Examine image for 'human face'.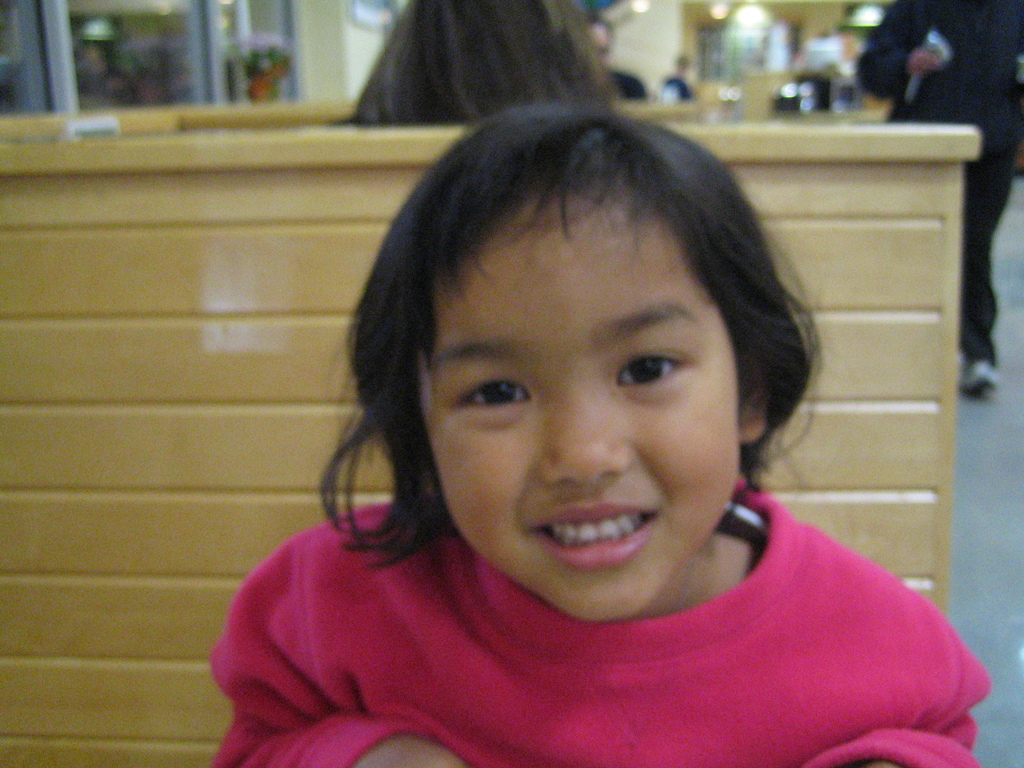
Examination result: rect(413, 190, 739, 621).
